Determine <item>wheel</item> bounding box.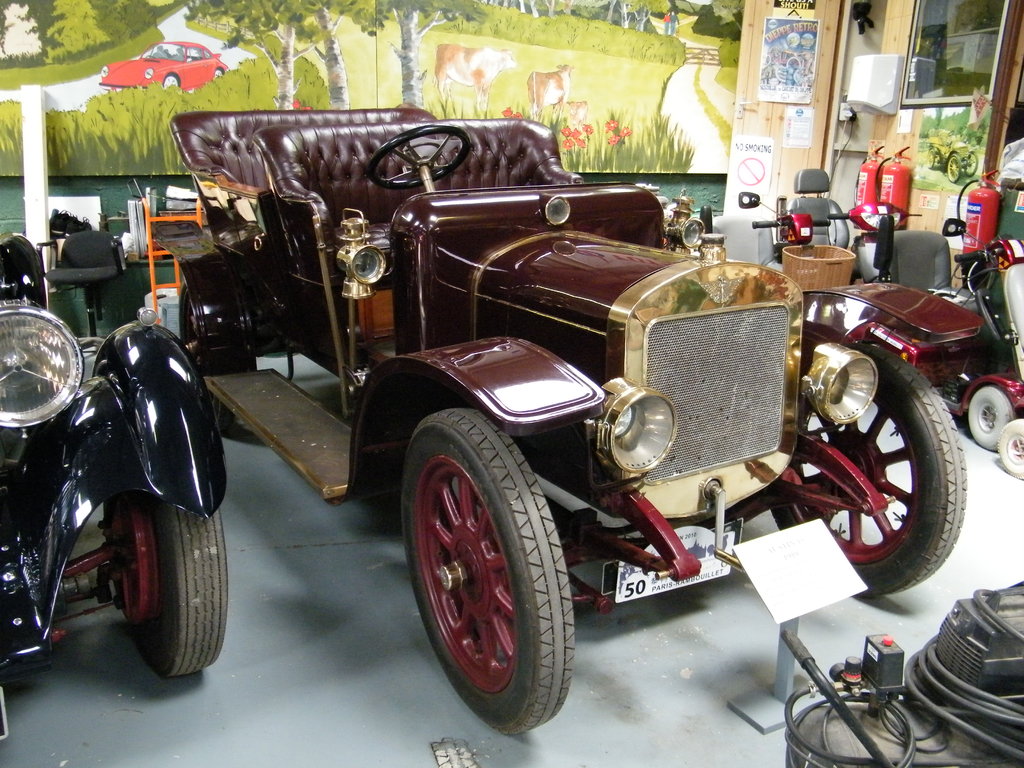
Determined: <region>399, 410, 575, 736</region>.
